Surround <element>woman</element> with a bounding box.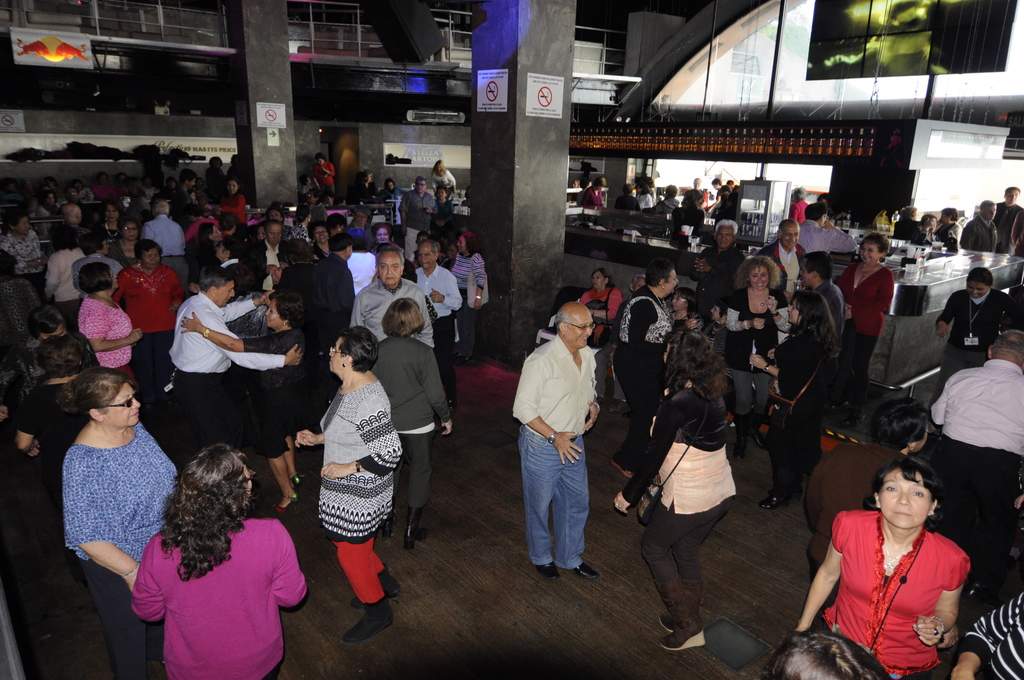
[578, 266, 622, 398].
